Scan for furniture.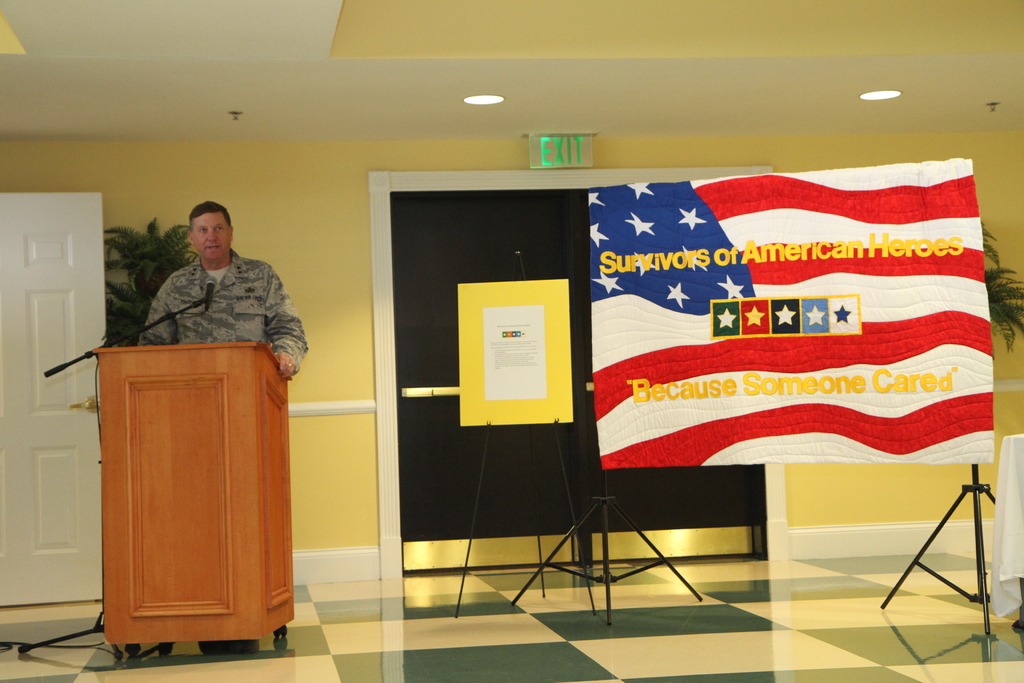
Scan result: {"x1": 505, "y1": 471, "x2": 707, "y2": 630}.
